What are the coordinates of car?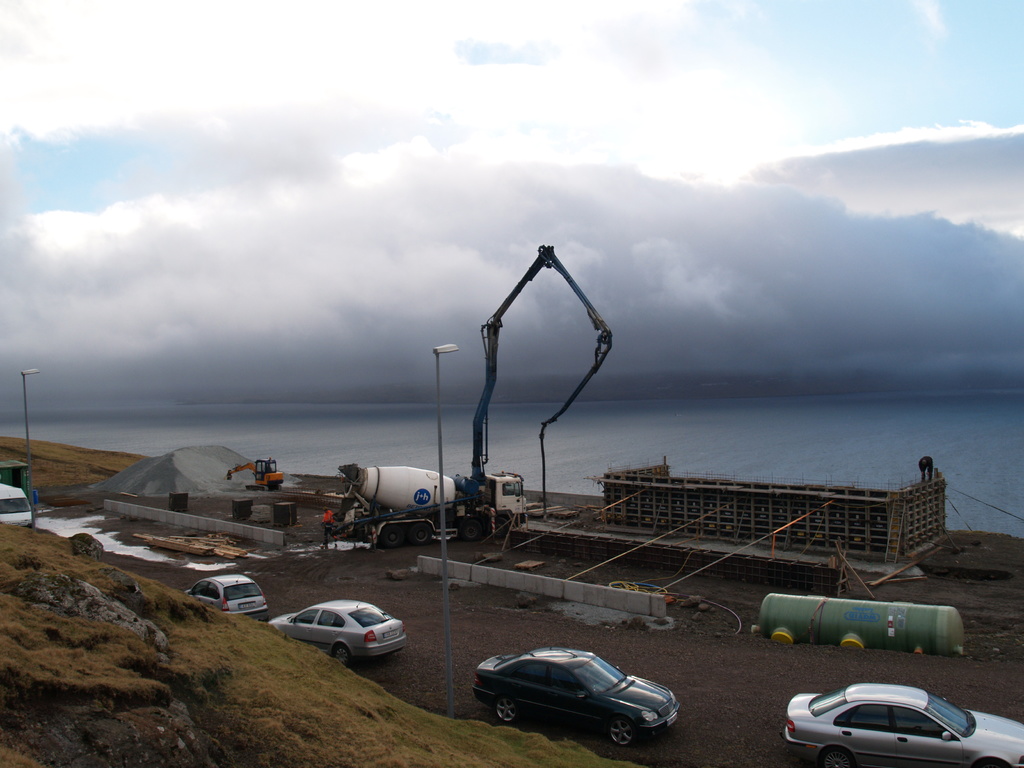
(779, 683, 1023, 767).
